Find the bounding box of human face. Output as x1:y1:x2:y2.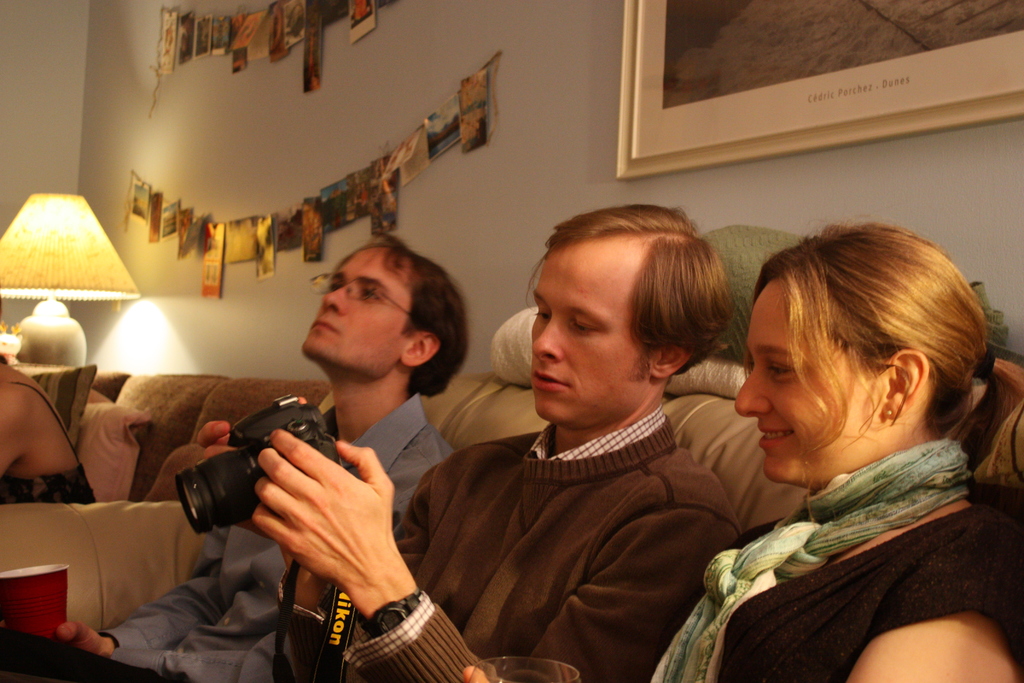
531:243:652:424.
